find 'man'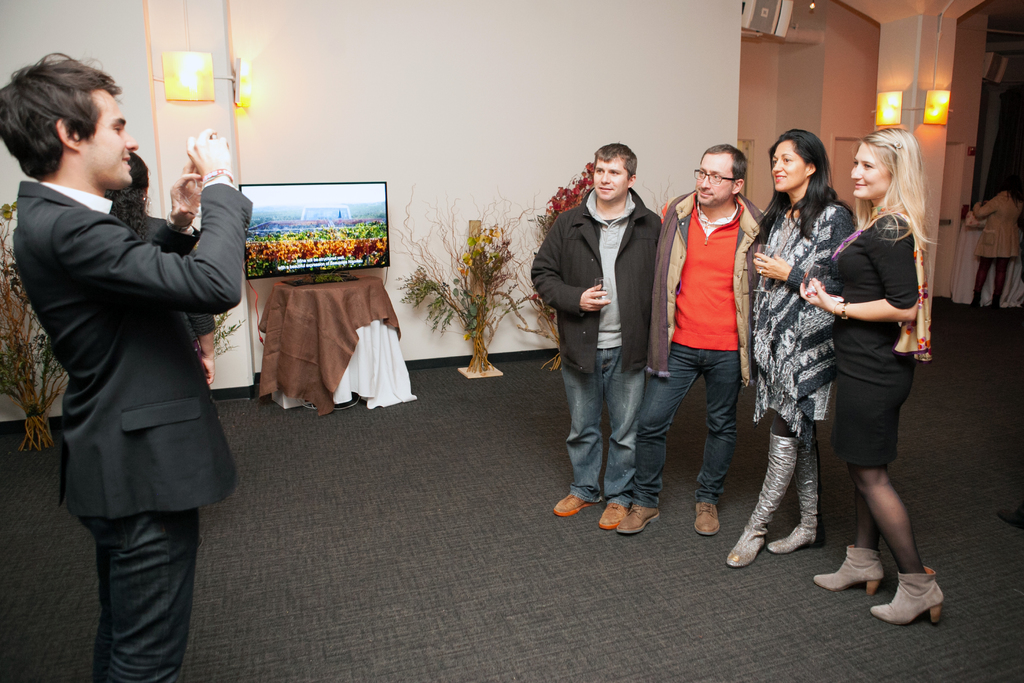
detection(528, 142, 662, 531)
